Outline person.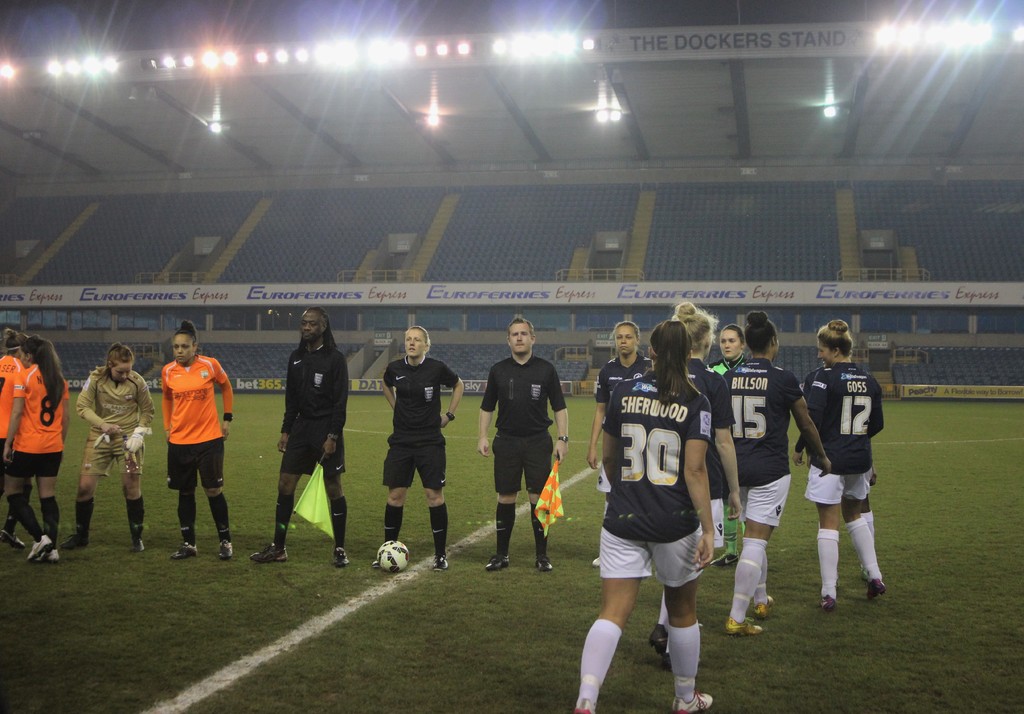
Outline: locate(643, 302, 752, 662).
